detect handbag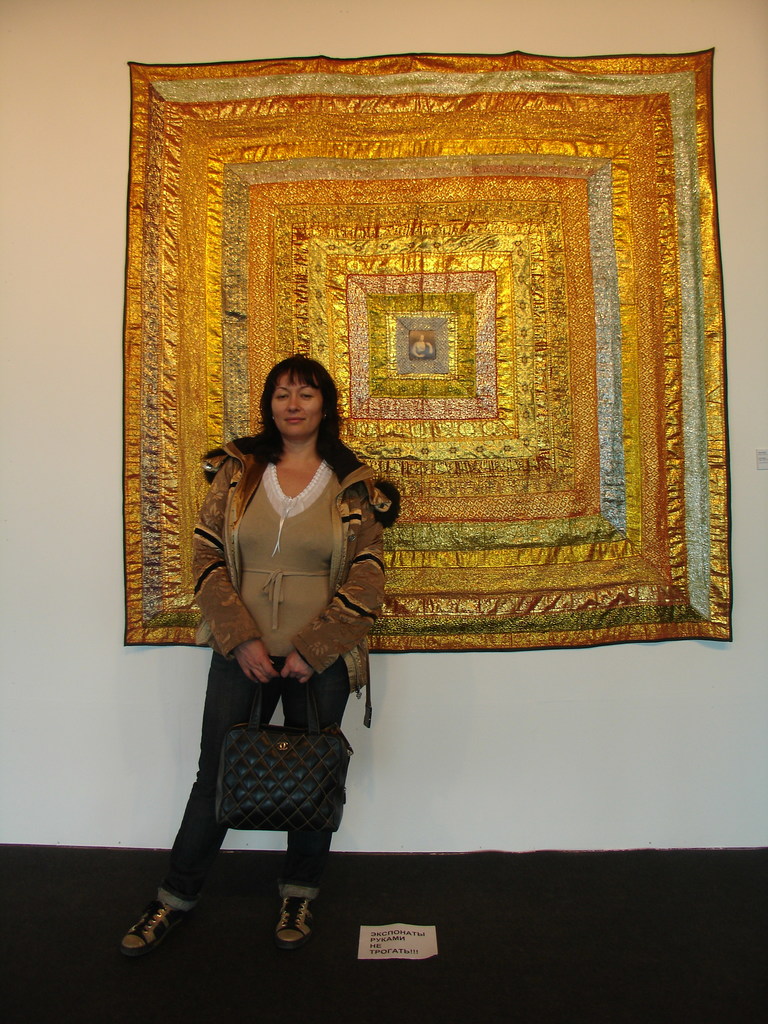
rect(219, 676, 353, 828)
